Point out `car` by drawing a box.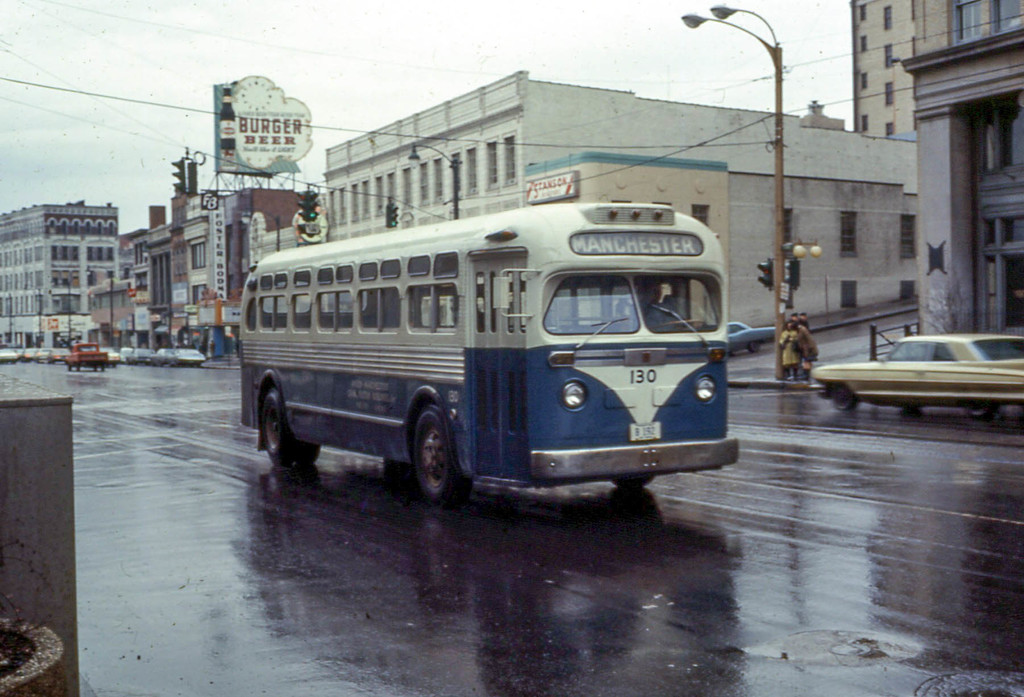
(left=733, top=316, right=778, bottom=356).
